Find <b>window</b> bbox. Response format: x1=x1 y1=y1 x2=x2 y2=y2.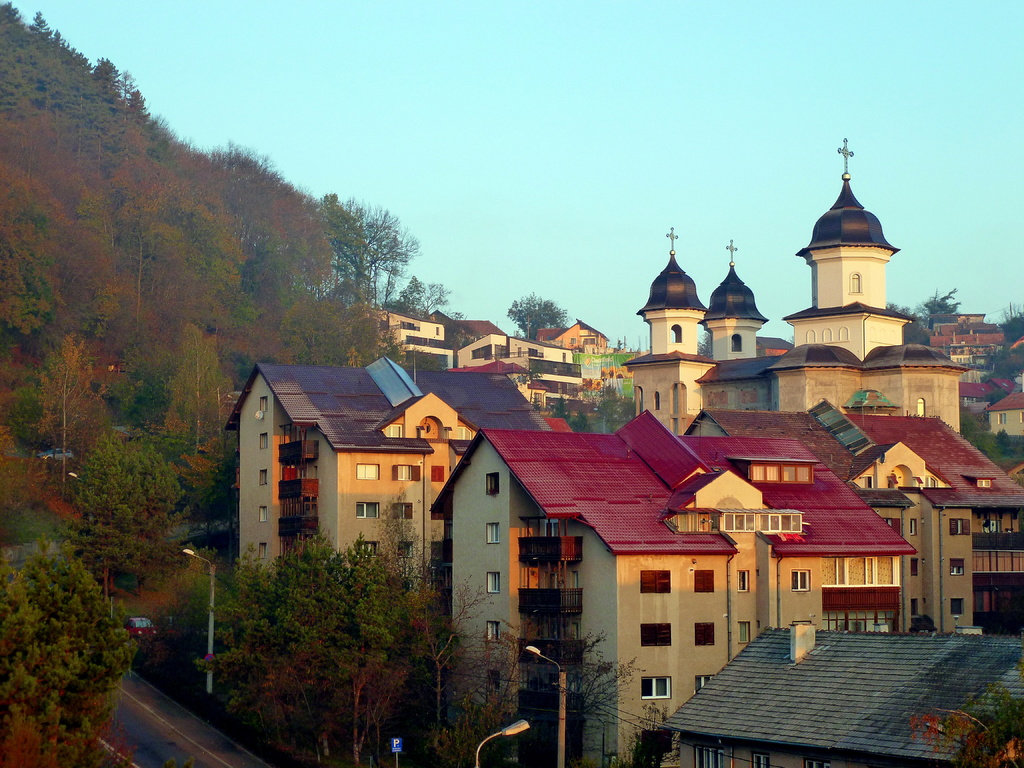
x1=803 y1=756 x2=833 y2=767.
